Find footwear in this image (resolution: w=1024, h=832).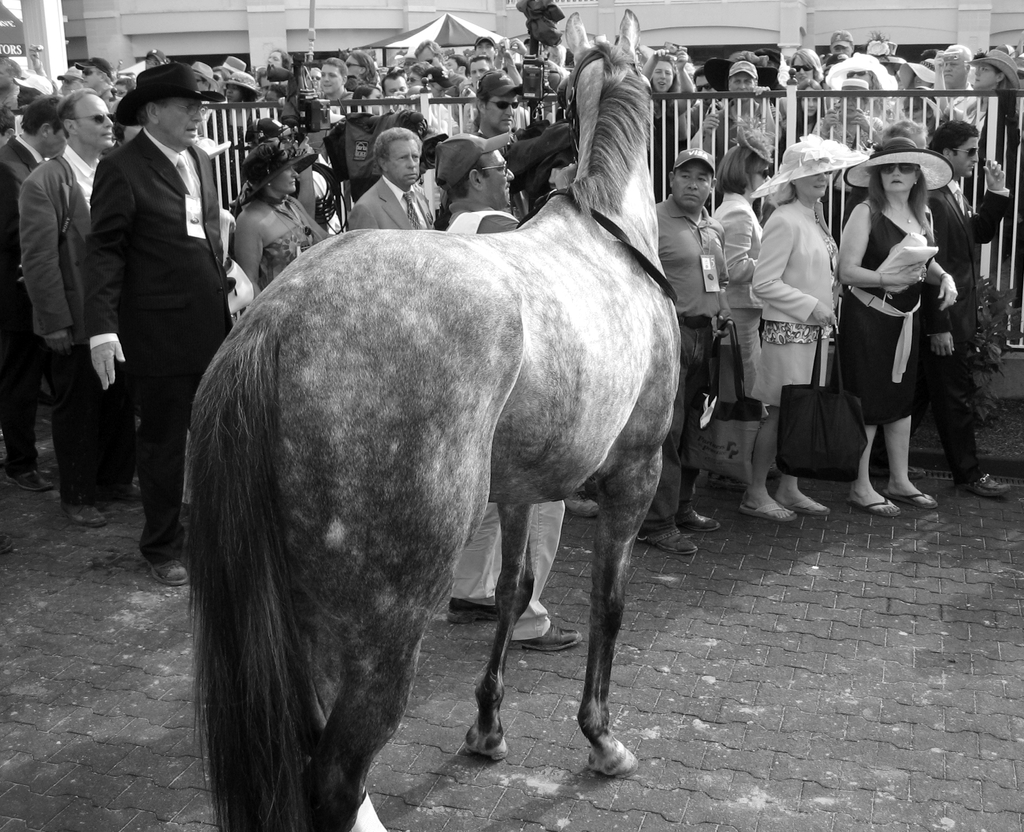
box(509, 624, 584, 650).
